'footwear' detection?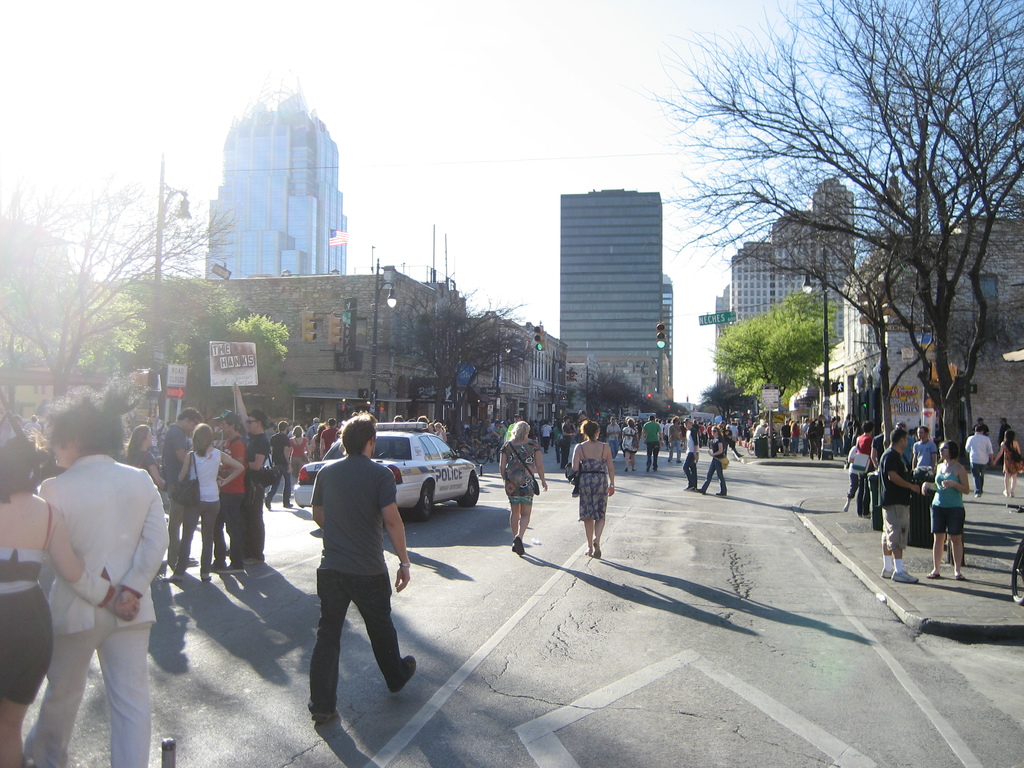
rect(689, 479, 696, 486)
